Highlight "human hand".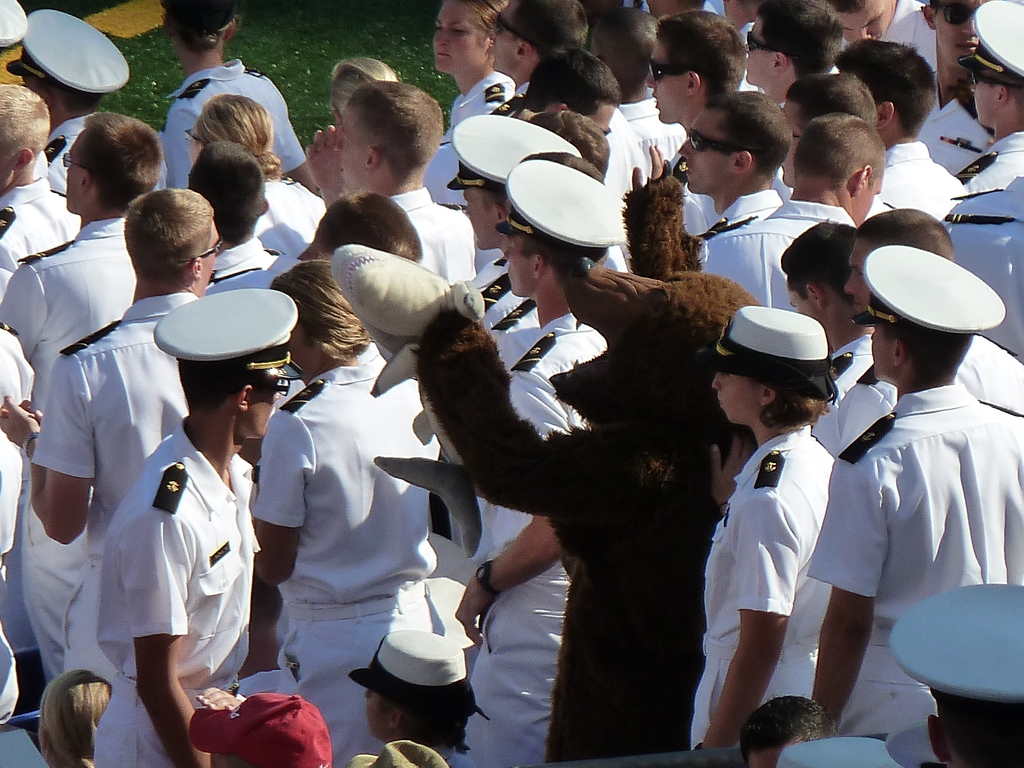
Highlighted region: 302, 124, 342, 192.
